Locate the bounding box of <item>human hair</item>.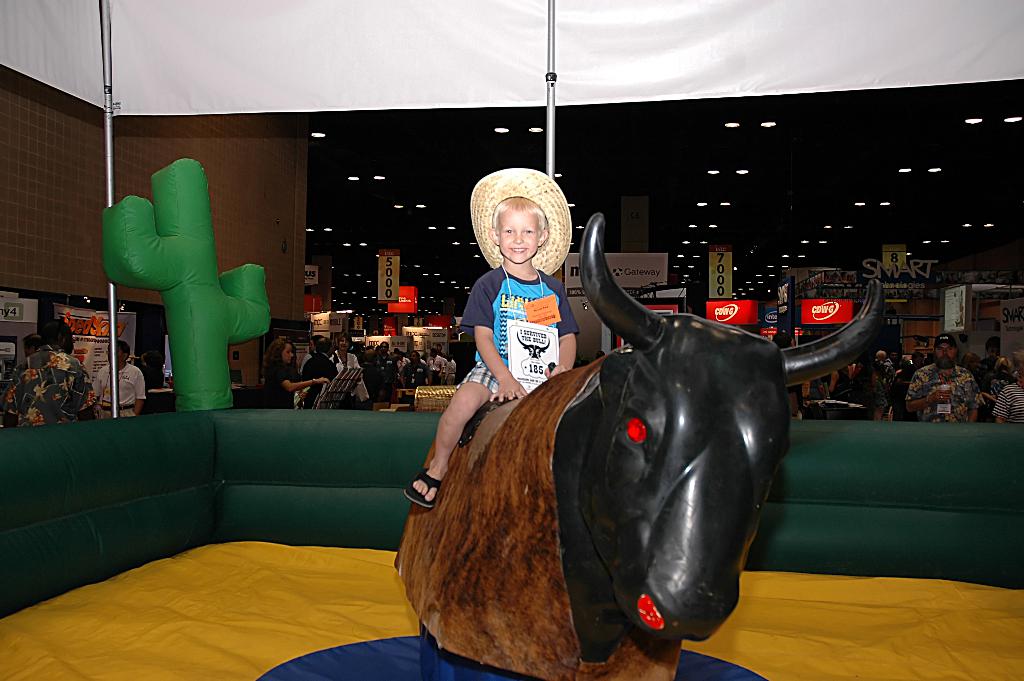
Bounding box: (42,319,71,349).
